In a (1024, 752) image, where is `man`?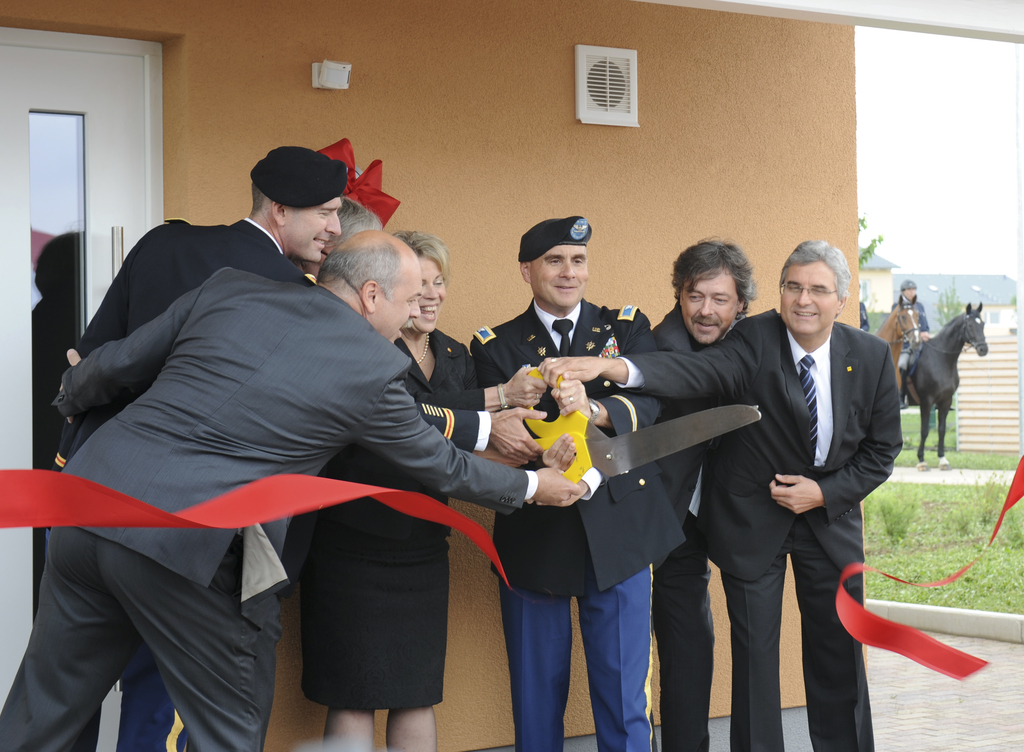
{"left": 554, "top": 234, "right": 762, "bottom": 751}.
